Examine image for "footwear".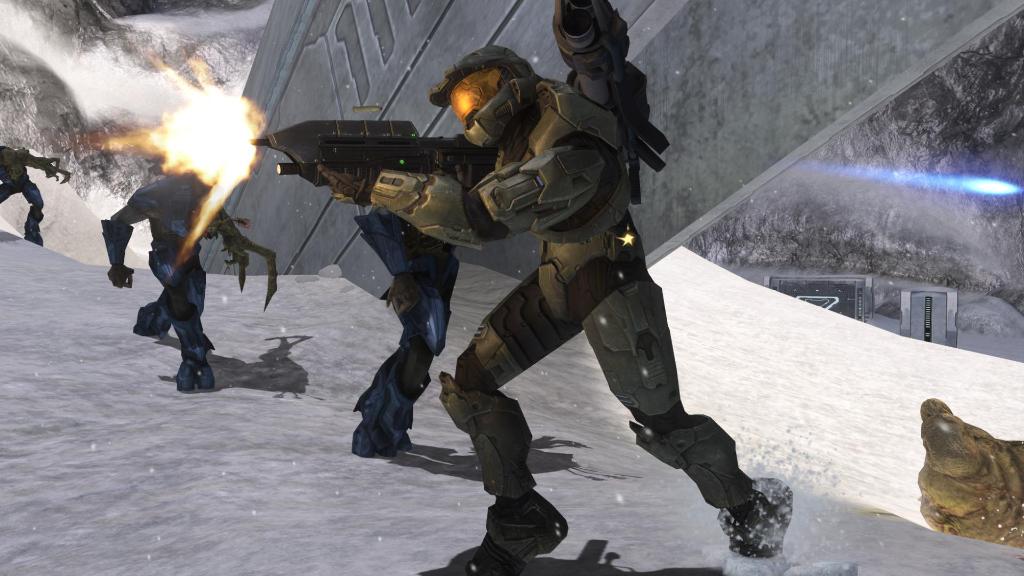
Examination result: 715 474 811 562.
